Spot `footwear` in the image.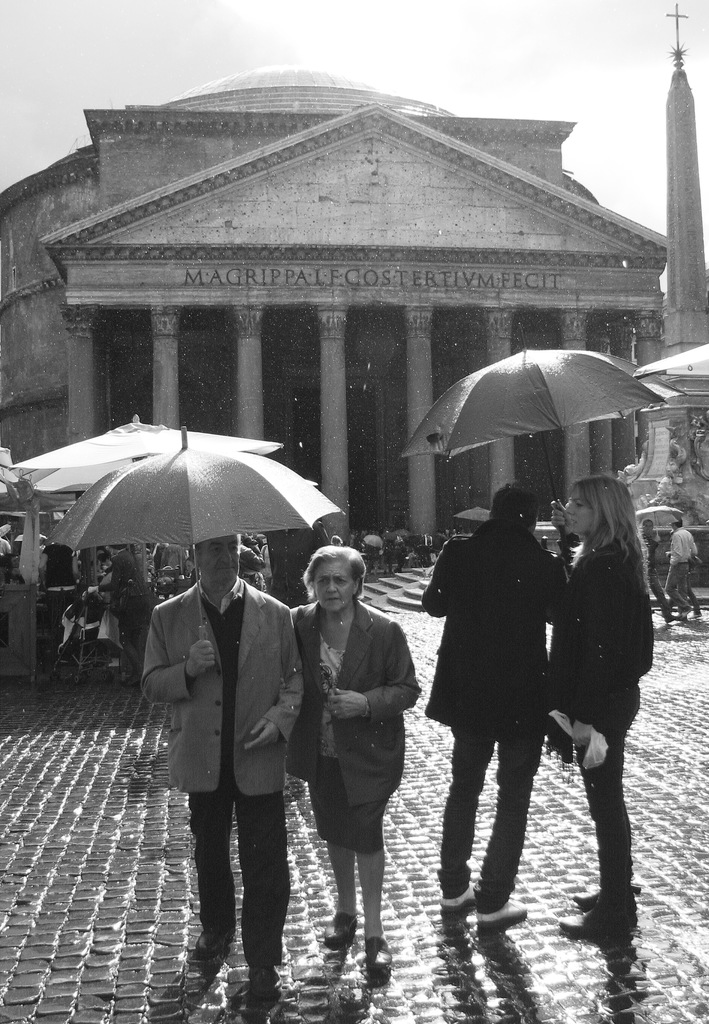
`footwear` found at crop(249, 963, 282, 998).
